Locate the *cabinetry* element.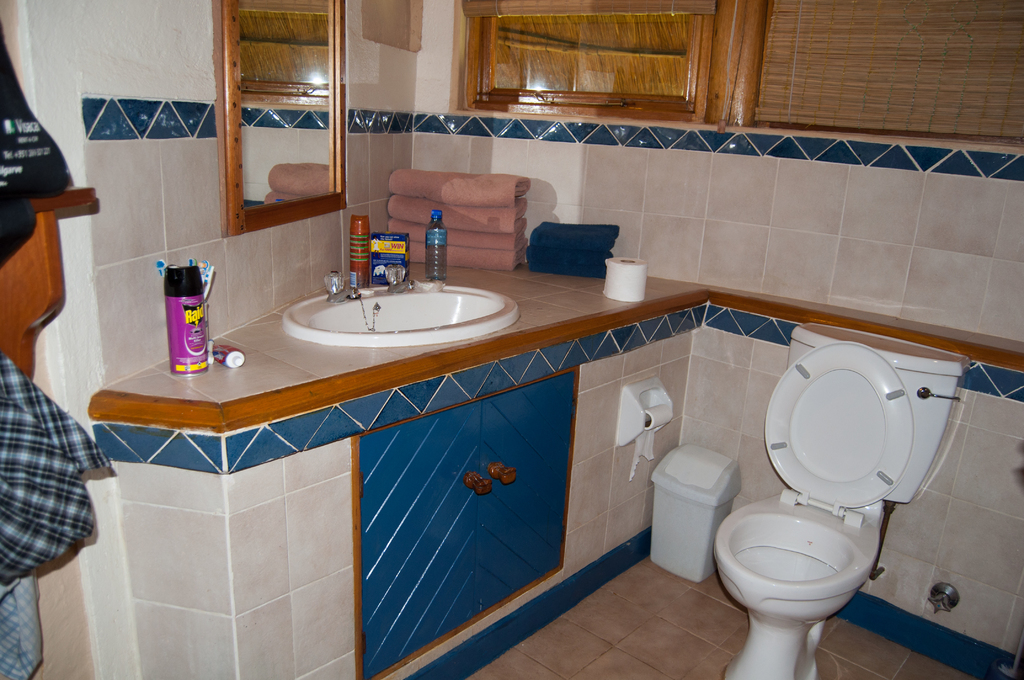
Element bbox: bbox(349, 365, 579, 679).
